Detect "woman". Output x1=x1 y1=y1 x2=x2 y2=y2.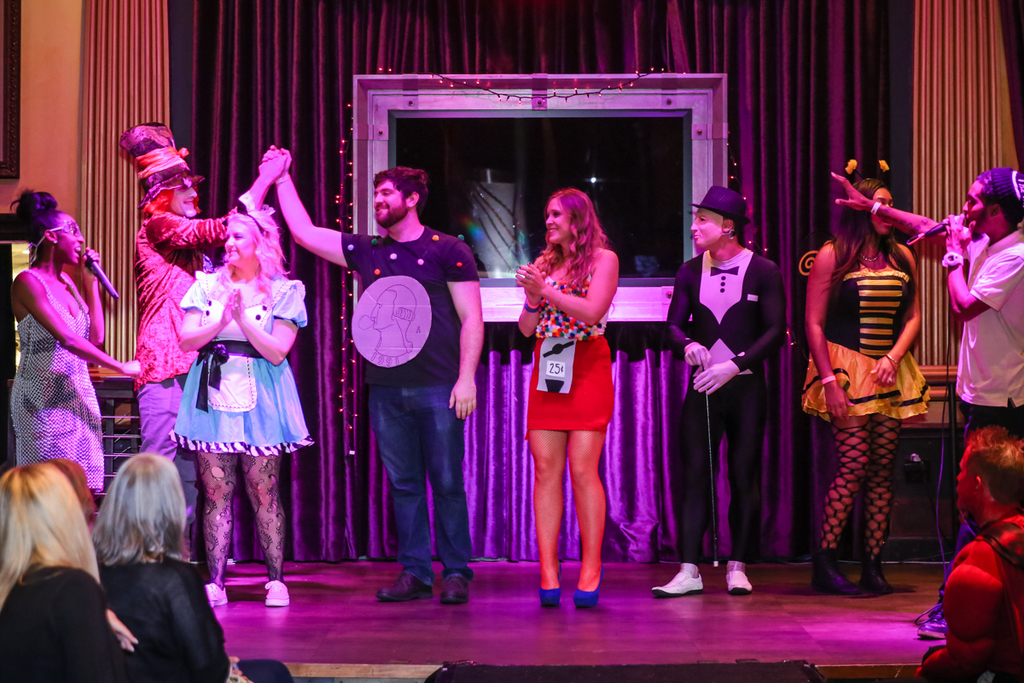
x1=512 y1=190 x2=620 y2=615.
